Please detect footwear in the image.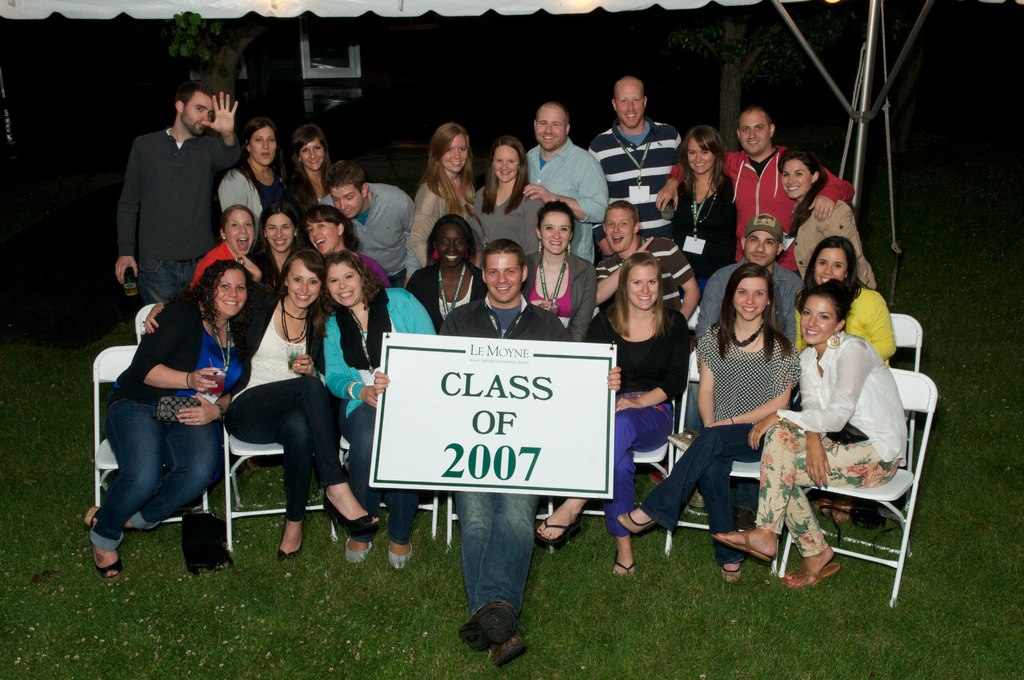
82, 504, 100, 529.
